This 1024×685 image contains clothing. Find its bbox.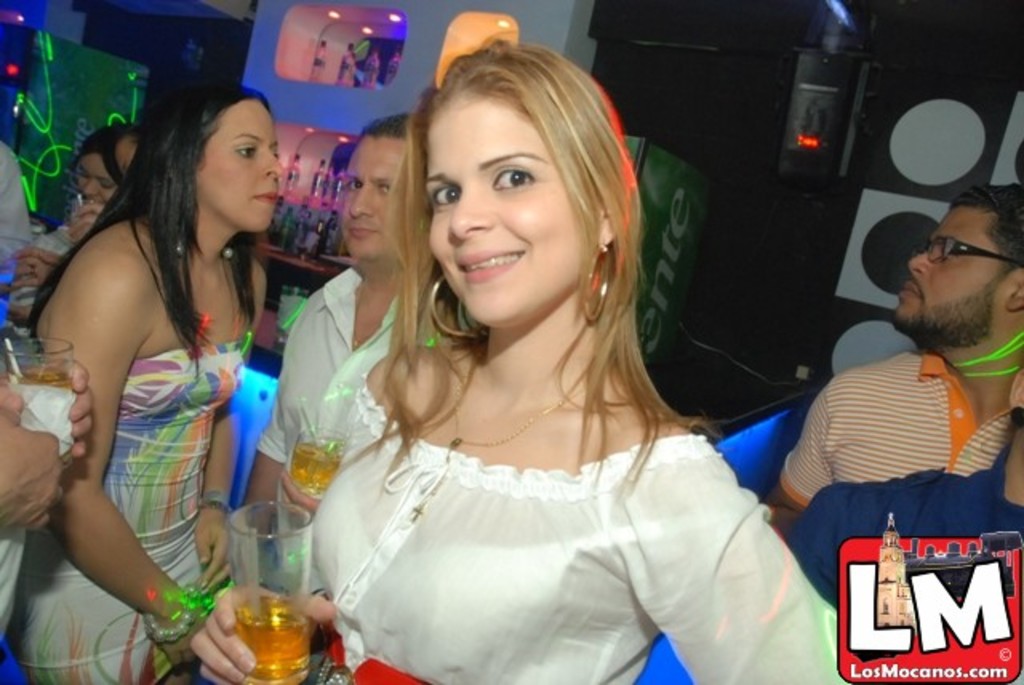
Rect(258, 266, 400, 592).
